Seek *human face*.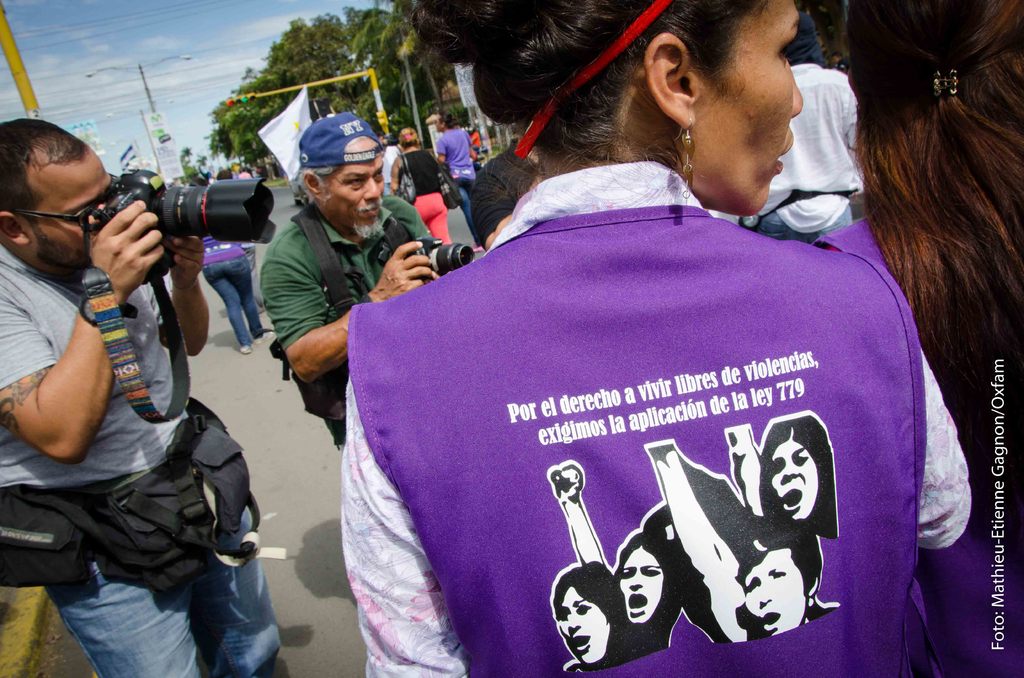
{"x1": 329, "y1": 138, "x2": 384, "y2": 231}.
